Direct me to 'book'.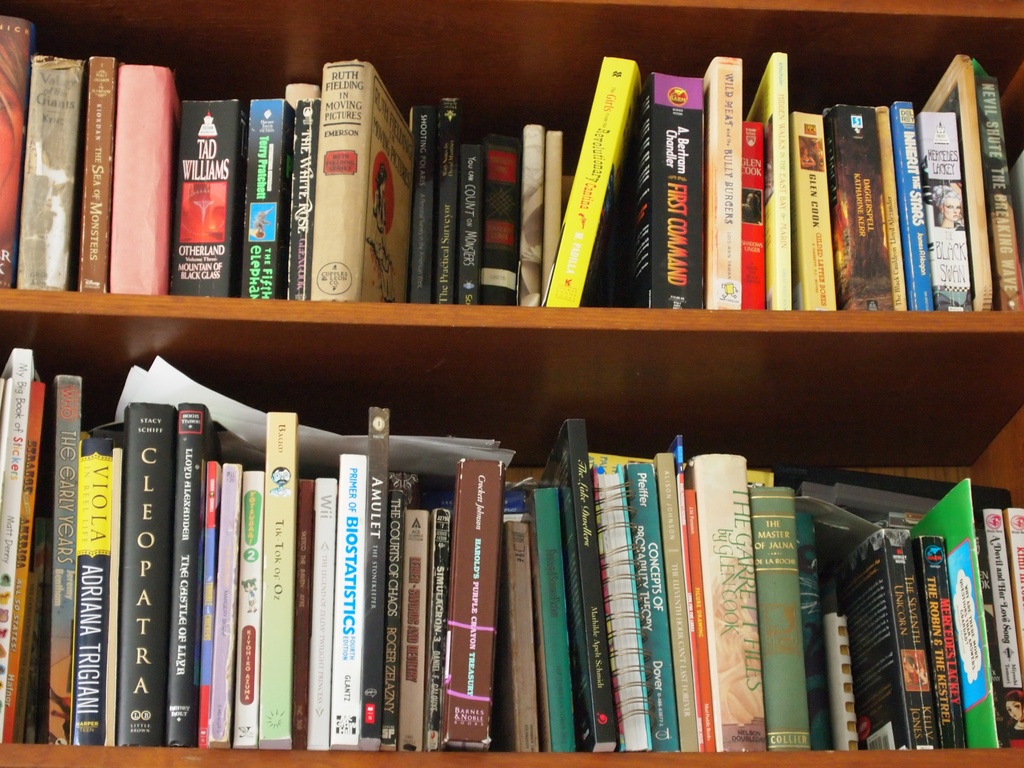
Direction: [left=911, top=477, right=1000, bottom=750].
